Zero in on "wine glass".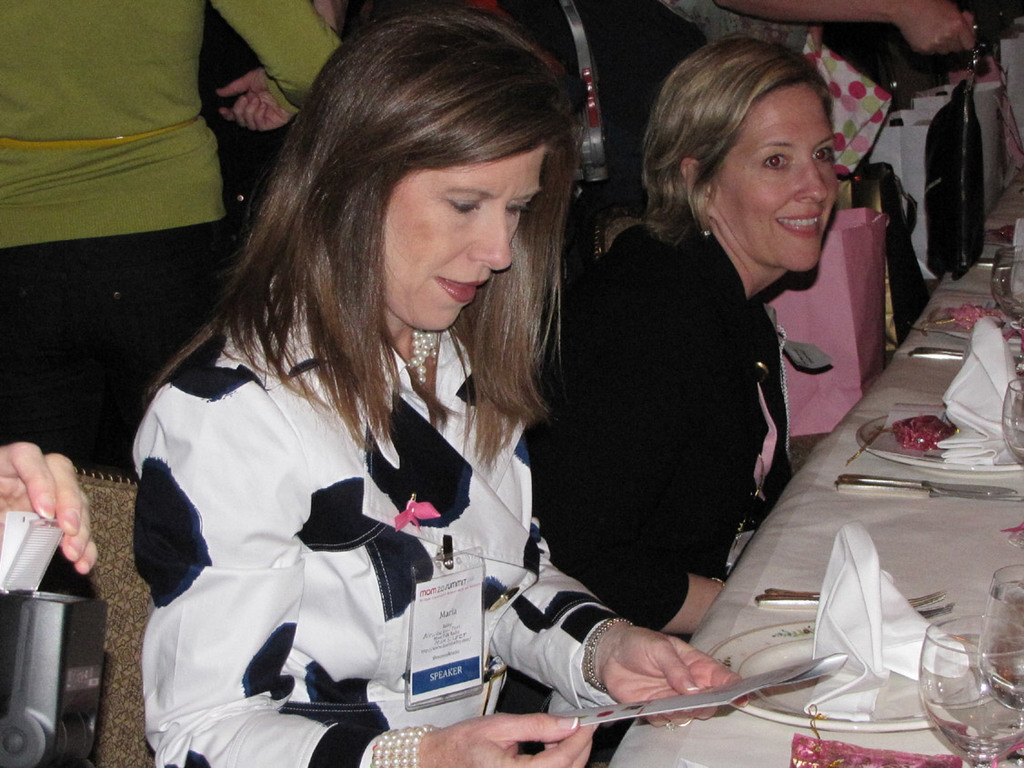
Zeroed in: (1000, 376, 1023, 546).
